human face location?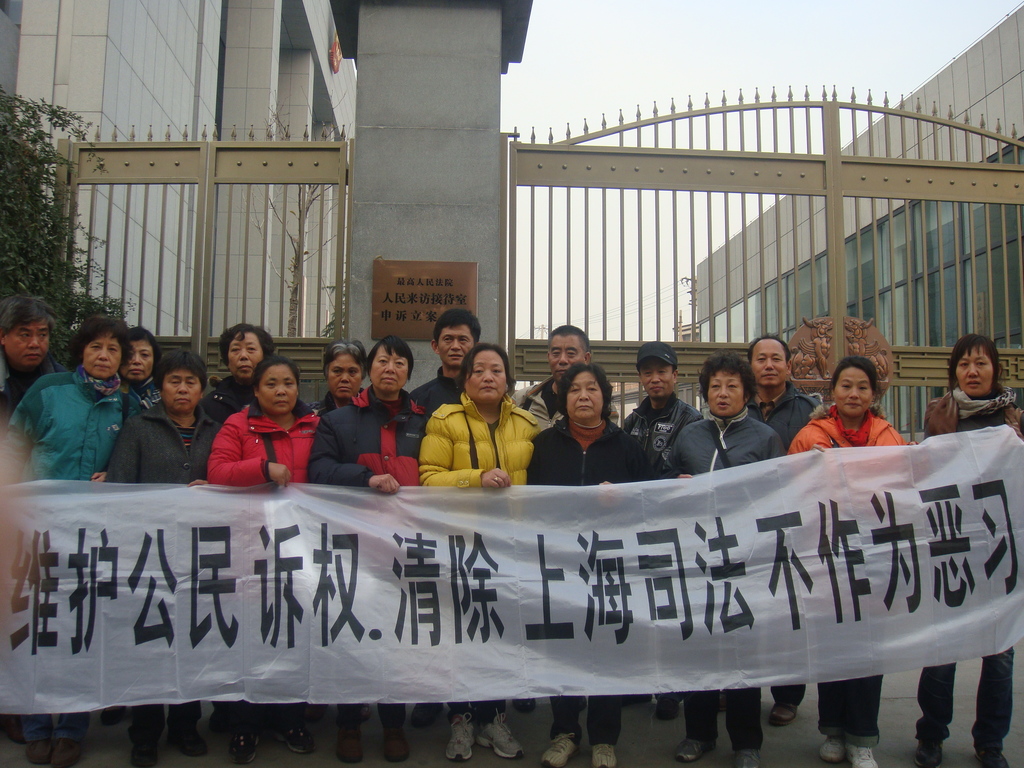
745:344:793:384
